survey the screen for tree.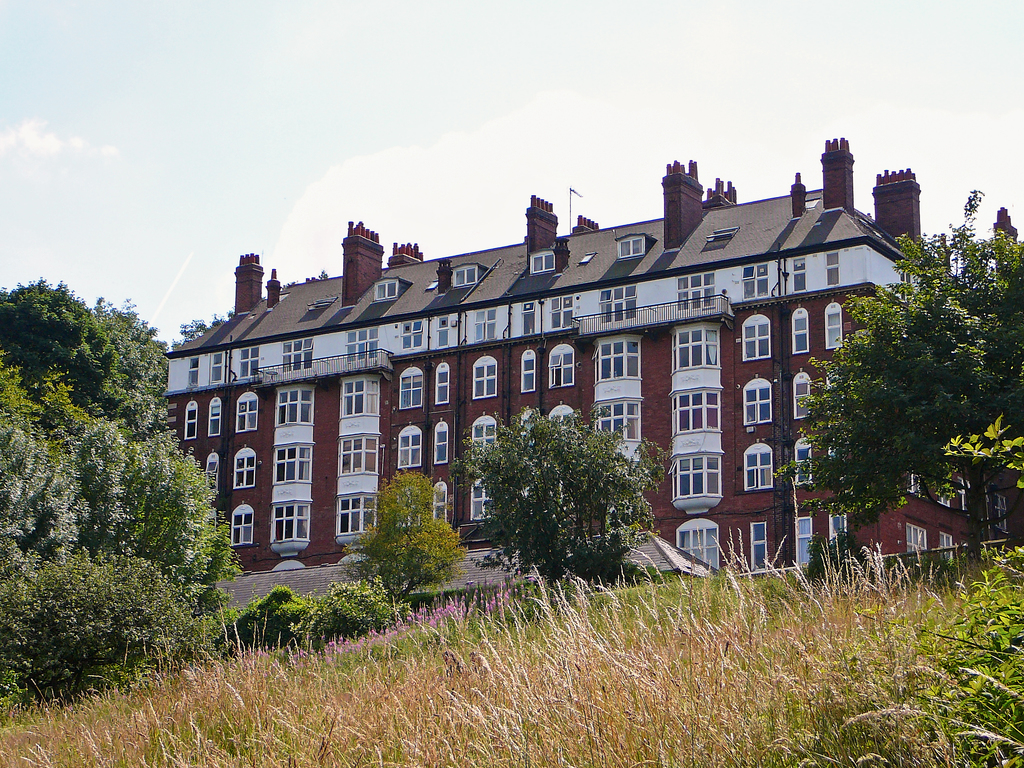
Survey found: rect(0, 547, 199, 706).
